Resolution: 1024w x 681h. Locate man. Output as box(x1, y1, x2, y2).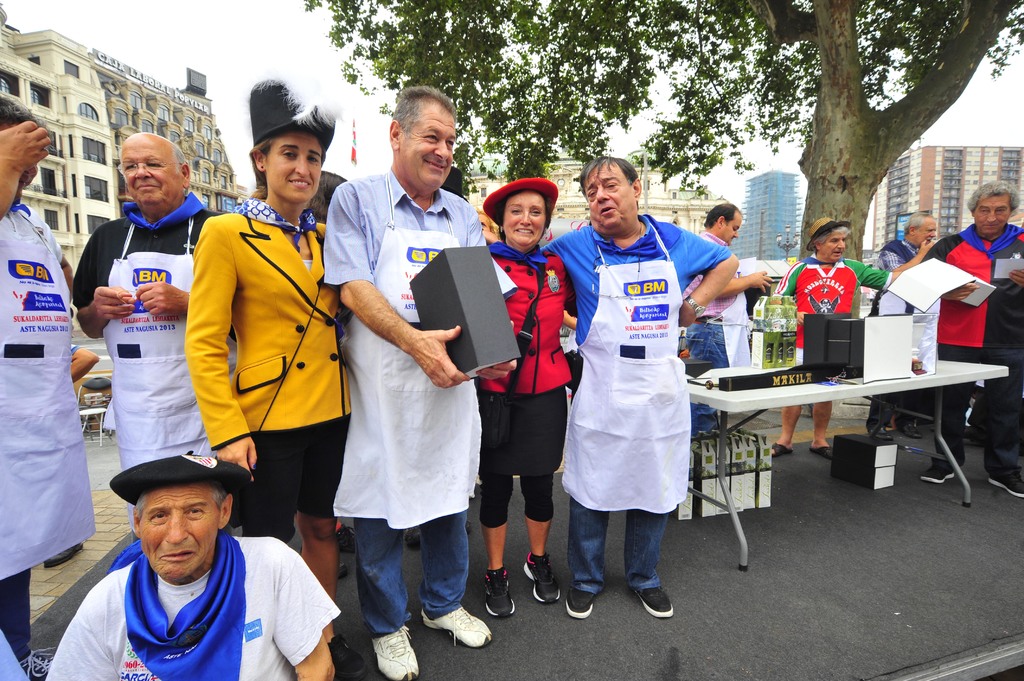
box(872, 207, 940, 443).
